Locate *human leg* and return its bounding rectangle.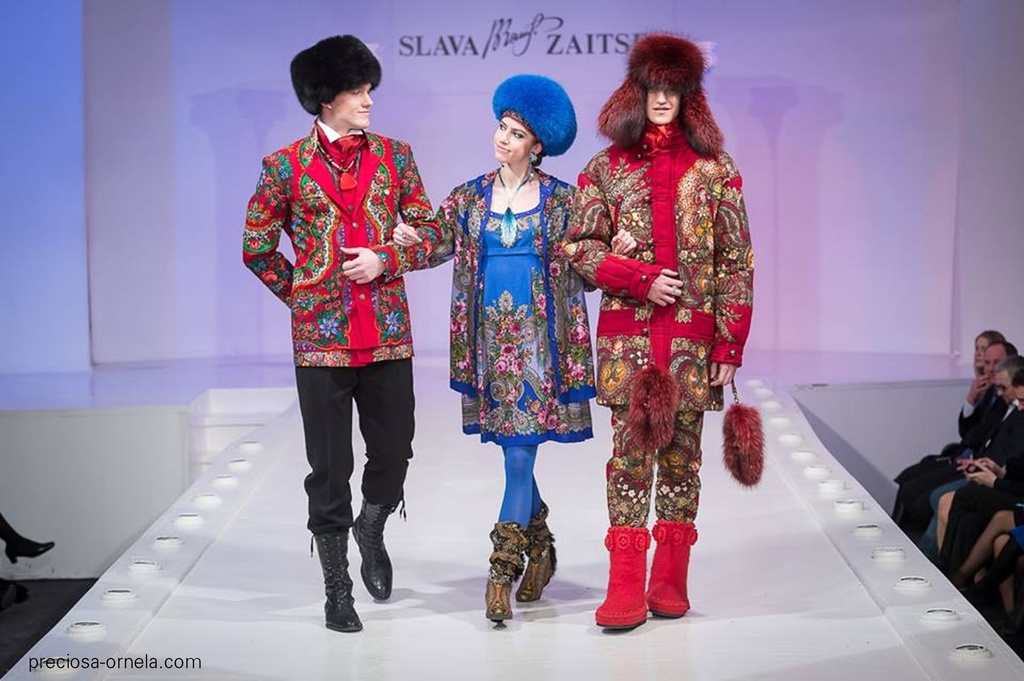
detection(990, 538, 1020, 622).
